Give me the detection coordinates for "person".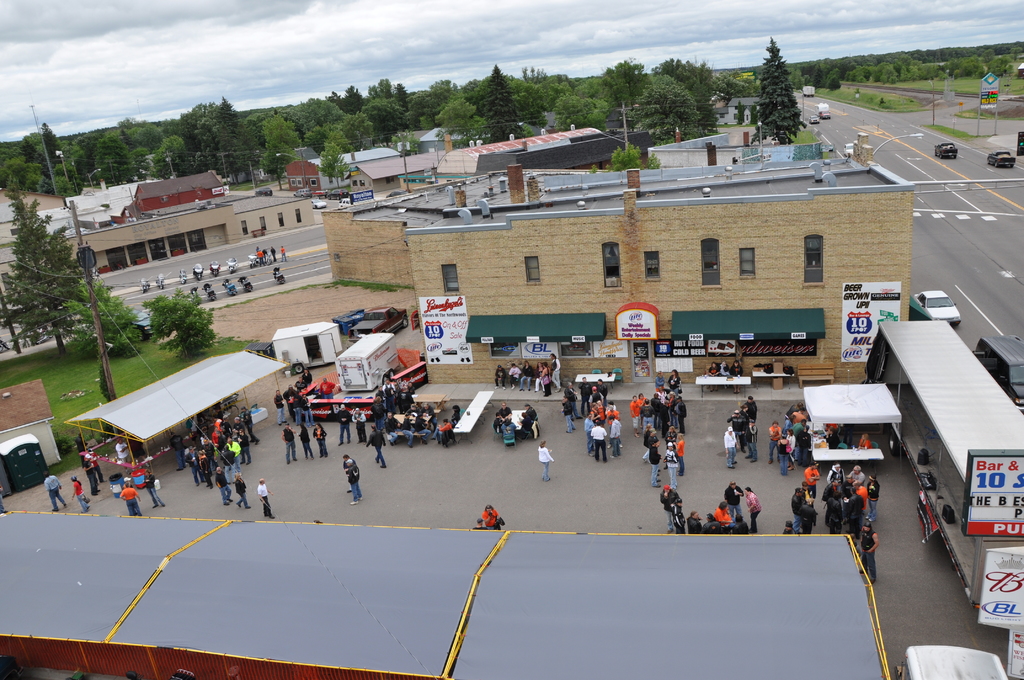
[x1=707, y1=361, x2=720, y2=393].
